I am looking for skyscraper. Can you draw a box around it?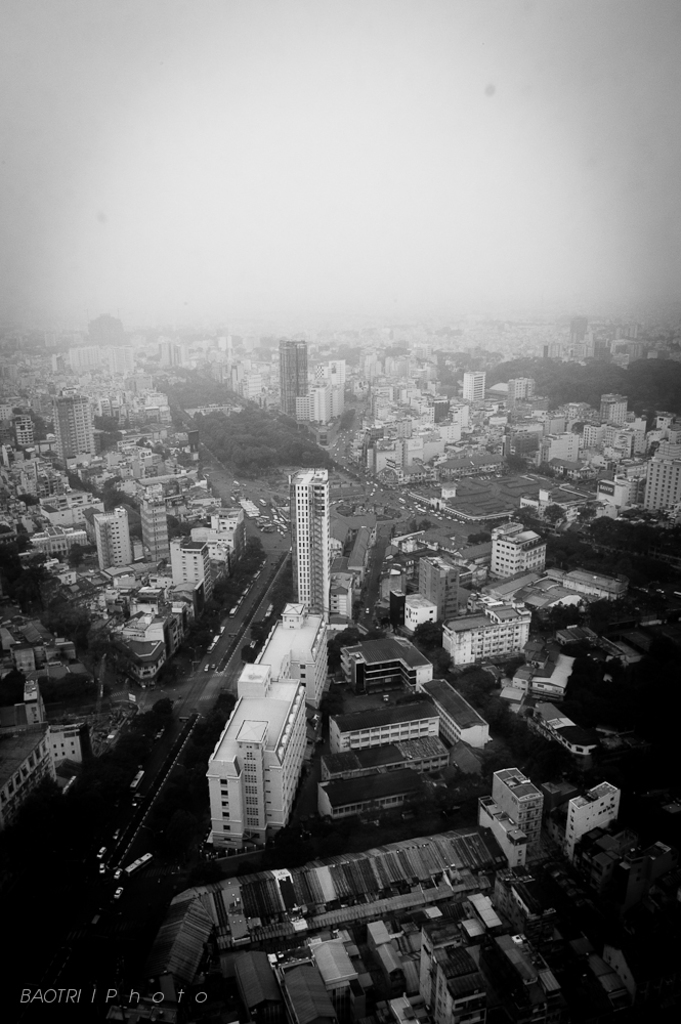
Sure, the bounding box is x1=138, y1=504, x2=172, y2=572.
